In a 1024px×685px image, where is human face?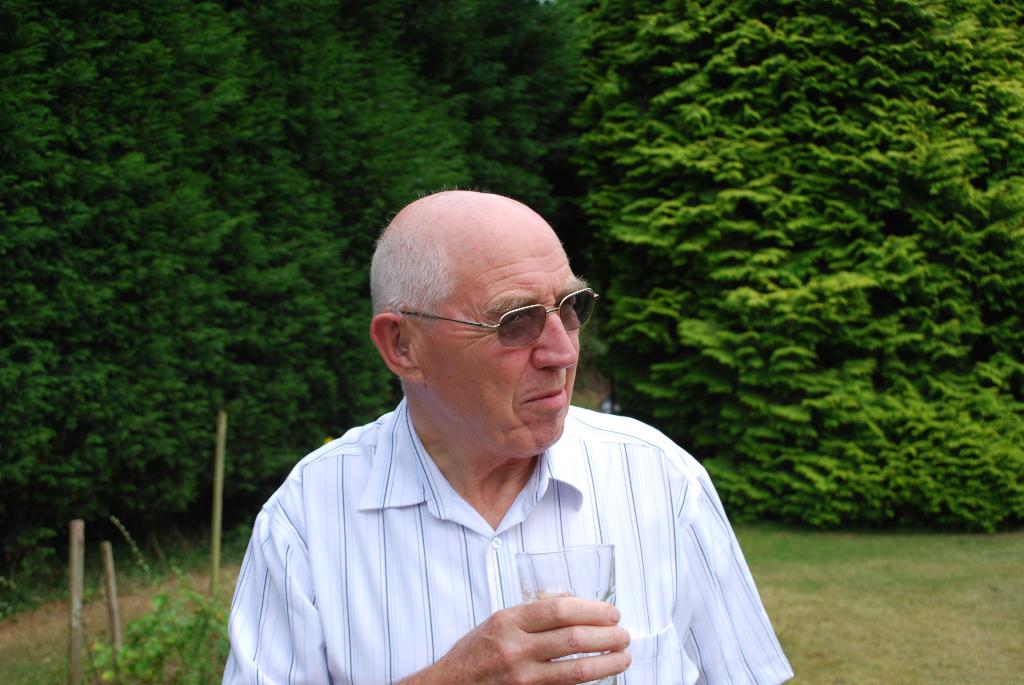
{"left": 426, "top": 233, "right": 588, "bottom": 448}.
